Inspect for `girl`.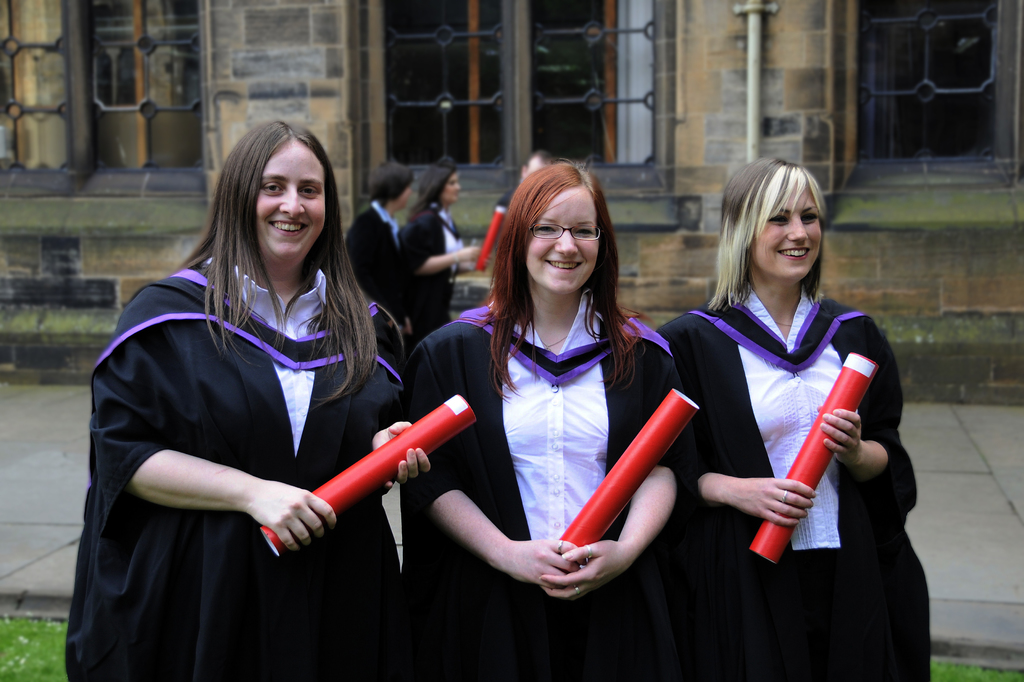
Inspection: 343:159:414:330.
